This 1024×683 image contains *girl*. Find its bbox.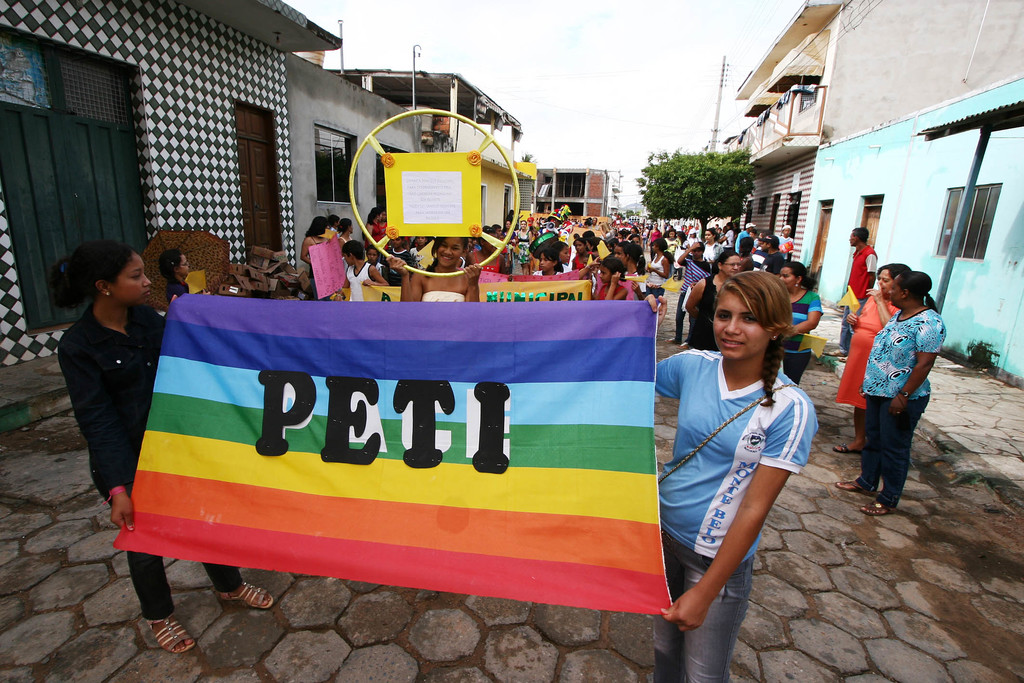
56,244,276,657.
